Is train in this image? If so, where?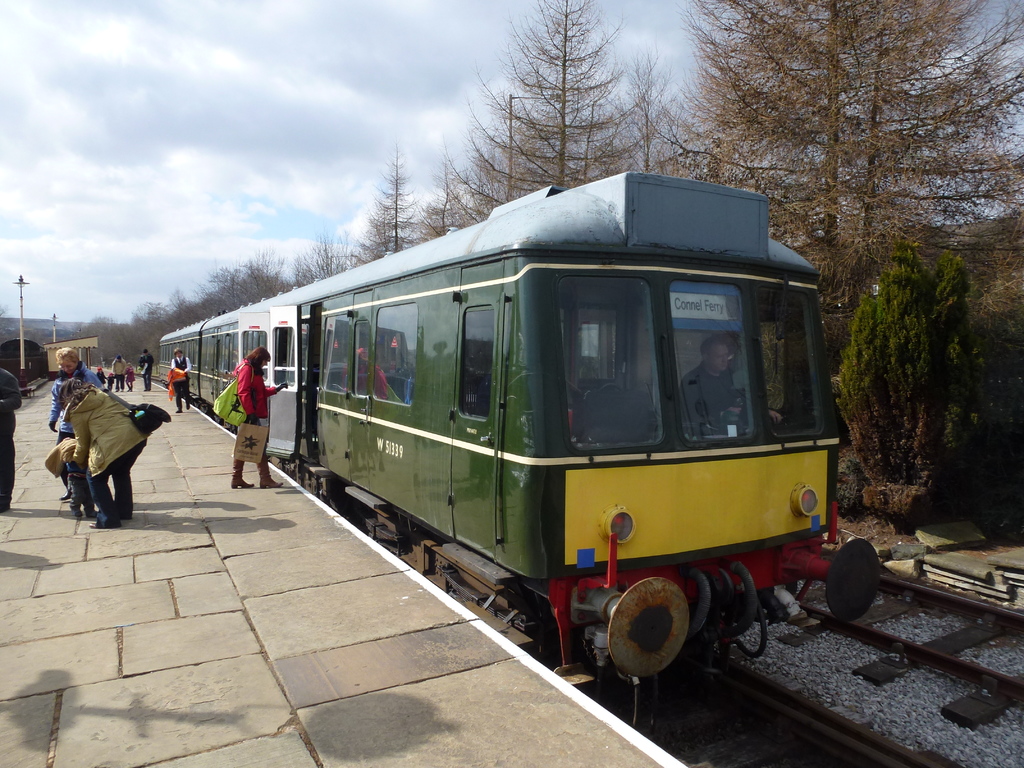
Yes, at bbox(160, 172, 886, 733).
